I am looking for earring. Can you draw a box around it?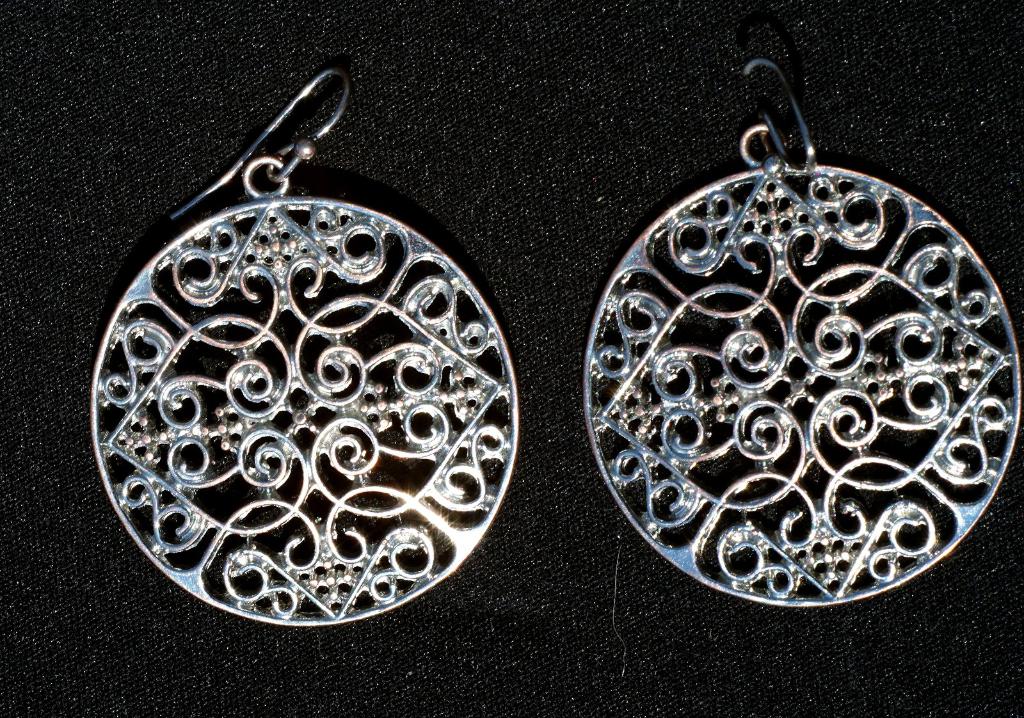
Sure, the bounding box is Rect(581, 54, 1023, 610).
